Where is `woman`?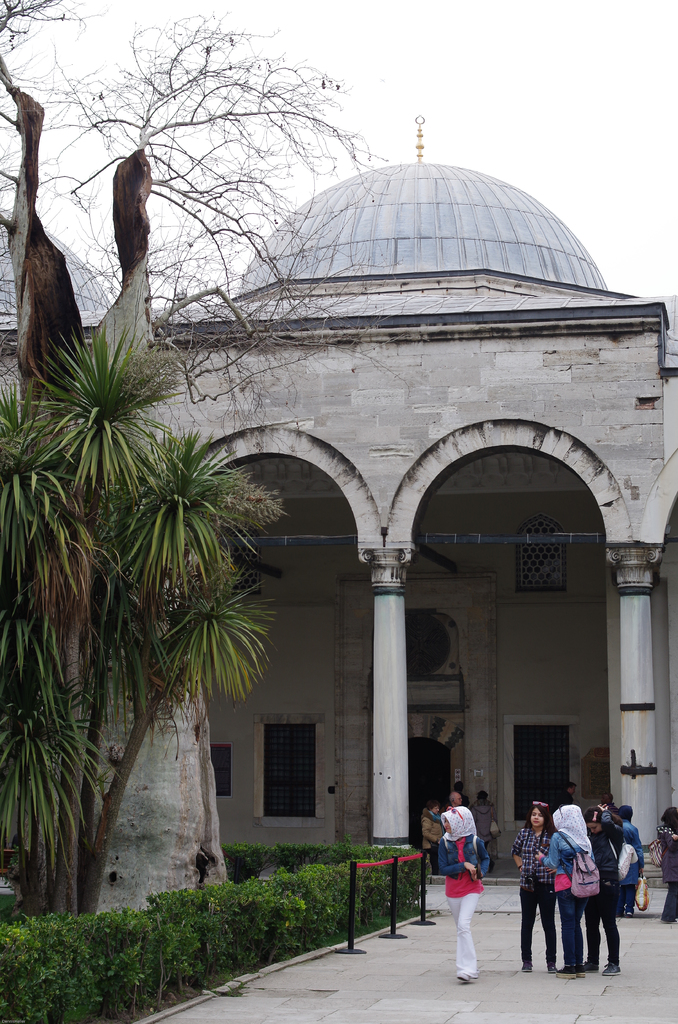
region(581, 804, 627, 978).
